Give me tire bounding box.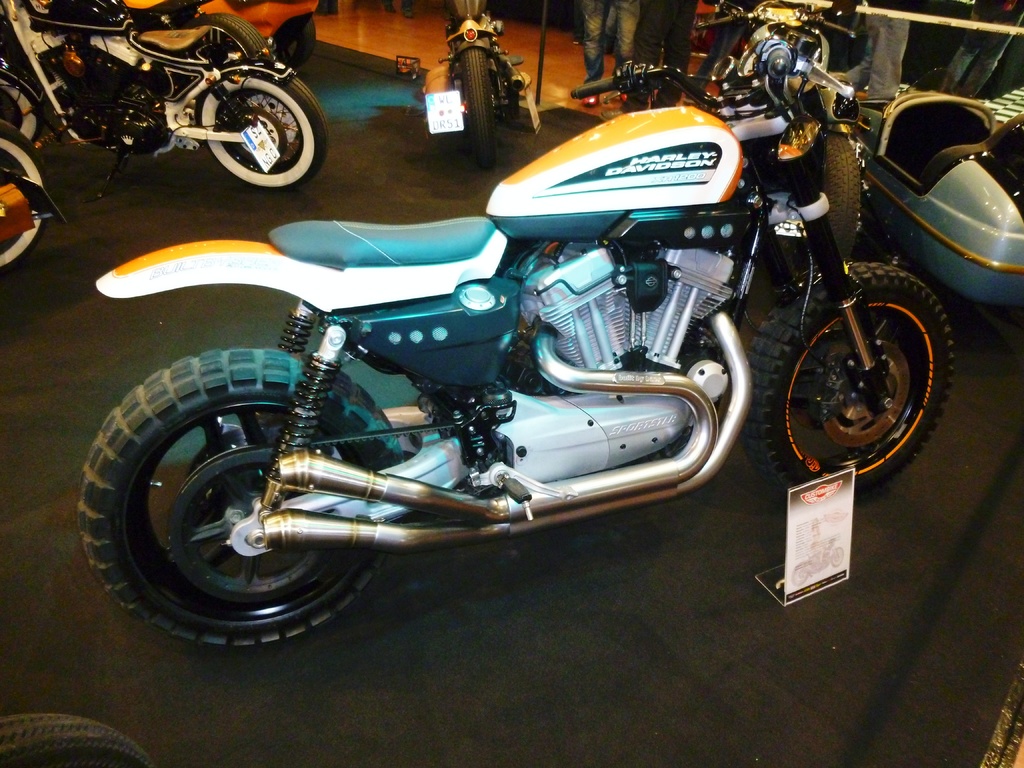
[left=757, top=260, right=952, bottom=506].
